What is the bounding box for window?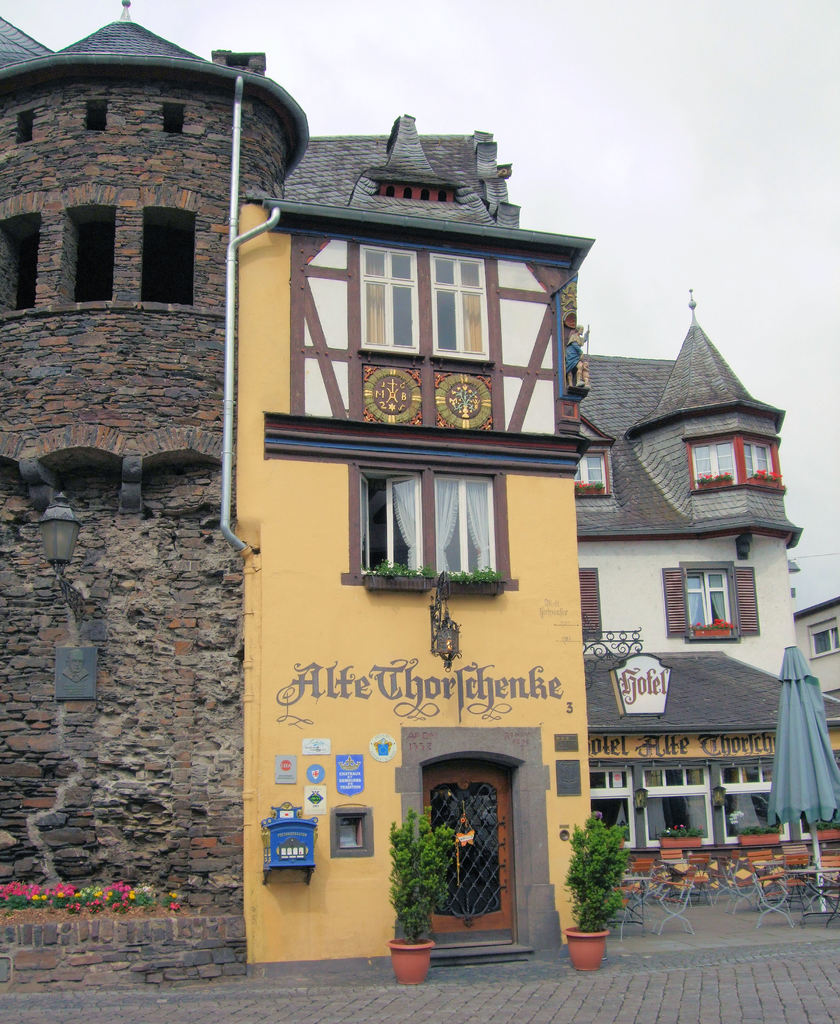
bbox=[741, 438, 779, 483].
